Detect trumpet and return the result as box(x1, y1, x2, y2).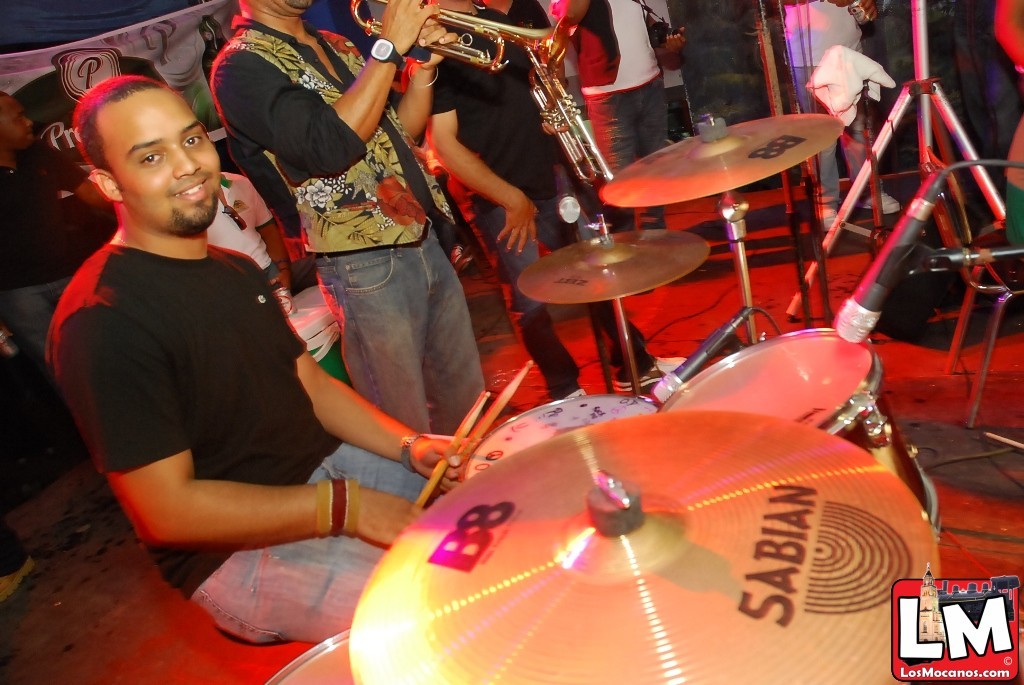
box(351, 0, 580, 74).
